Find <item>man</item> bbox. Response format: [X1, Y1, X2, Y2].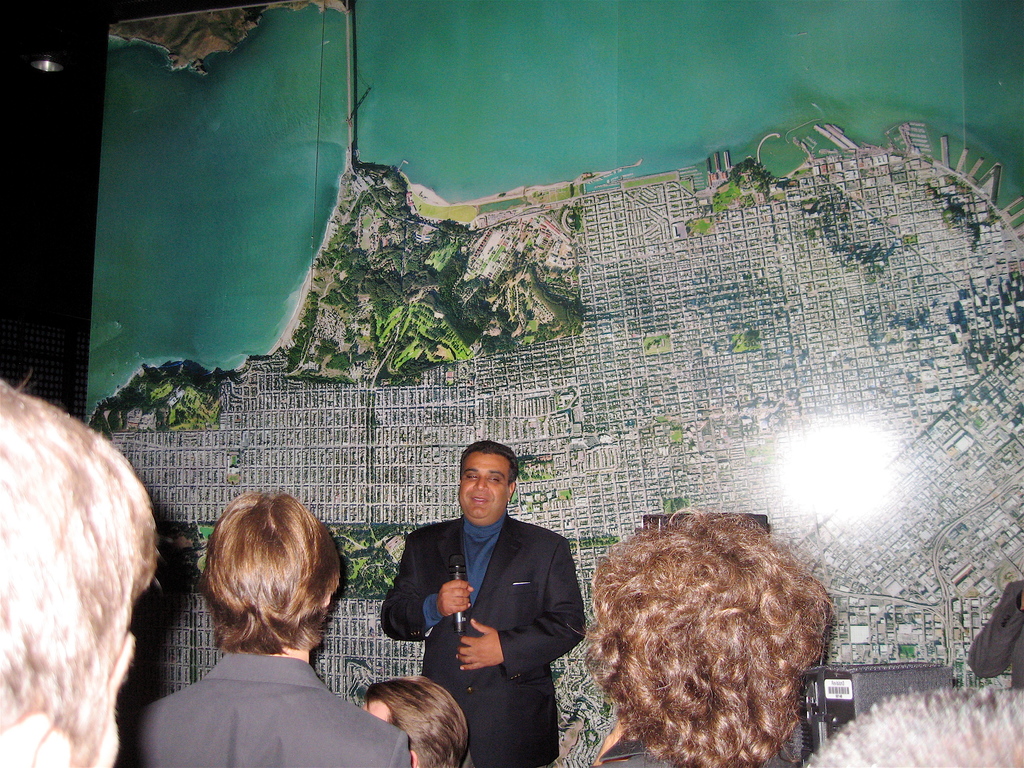
[583, 513, 829, 767].
